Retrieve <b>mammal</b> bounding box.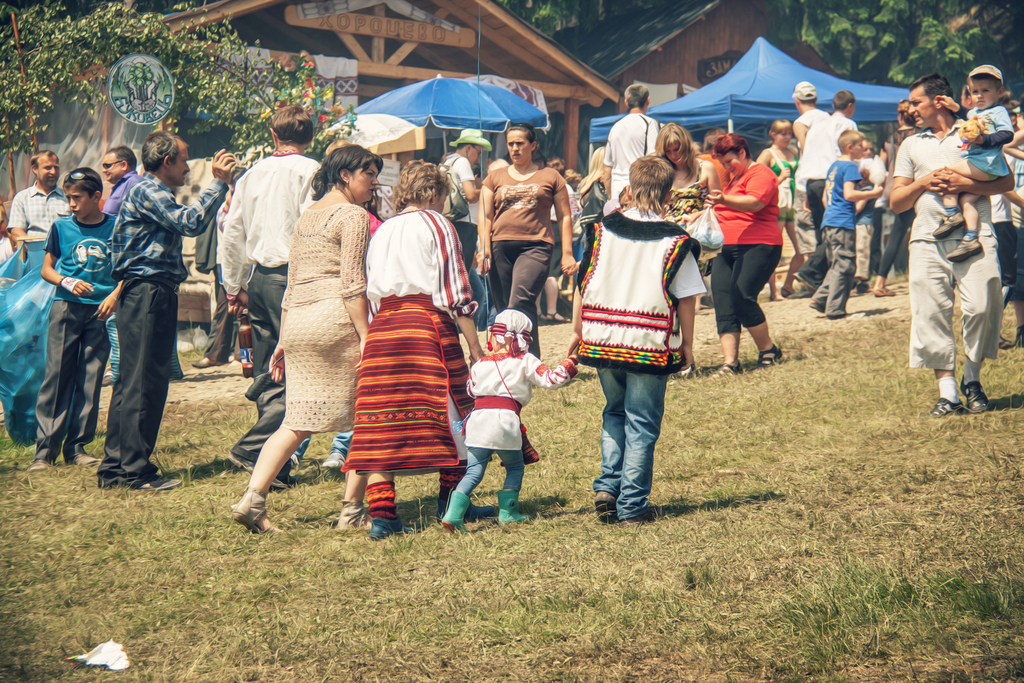
Bounding box: 564:155:707:529.
